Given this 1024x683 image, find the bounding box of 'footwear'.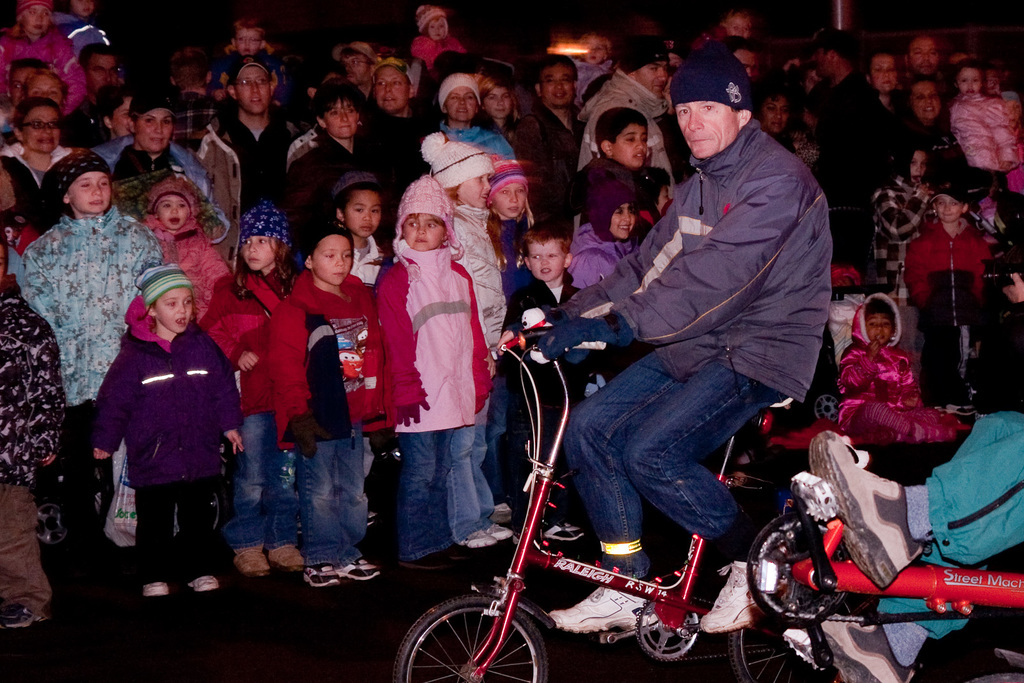
pyautogui.locateOnScreen(542, 577, 673, 630).
